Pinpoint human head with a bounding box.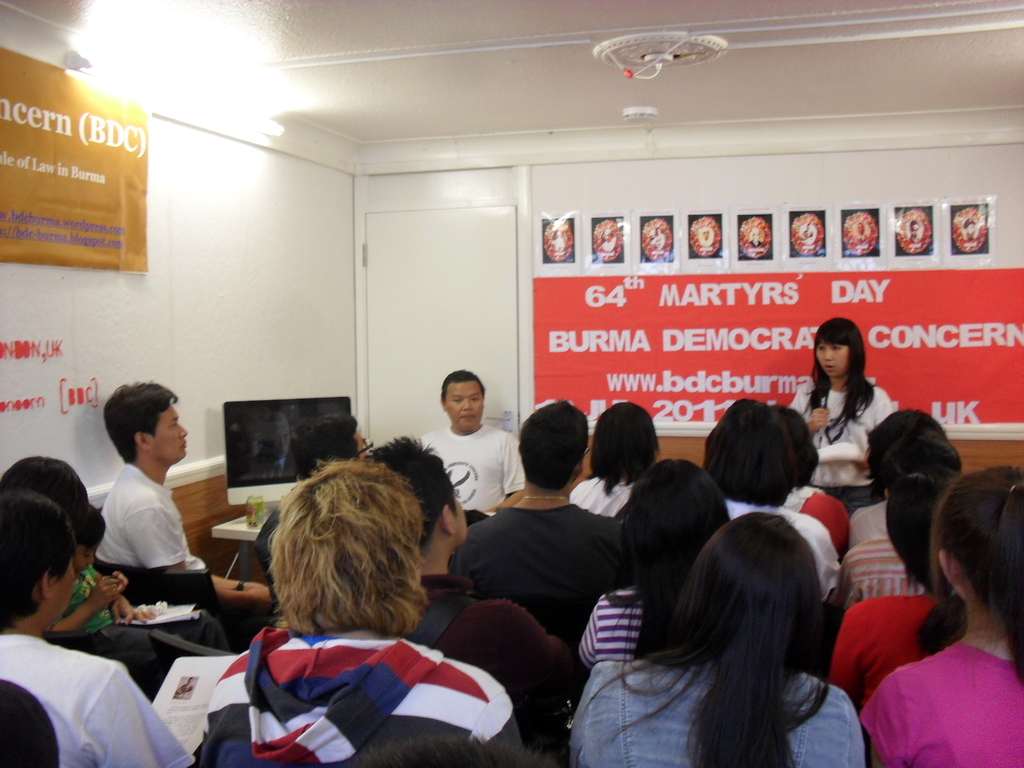
Rect(266, 458, 433, 637).
